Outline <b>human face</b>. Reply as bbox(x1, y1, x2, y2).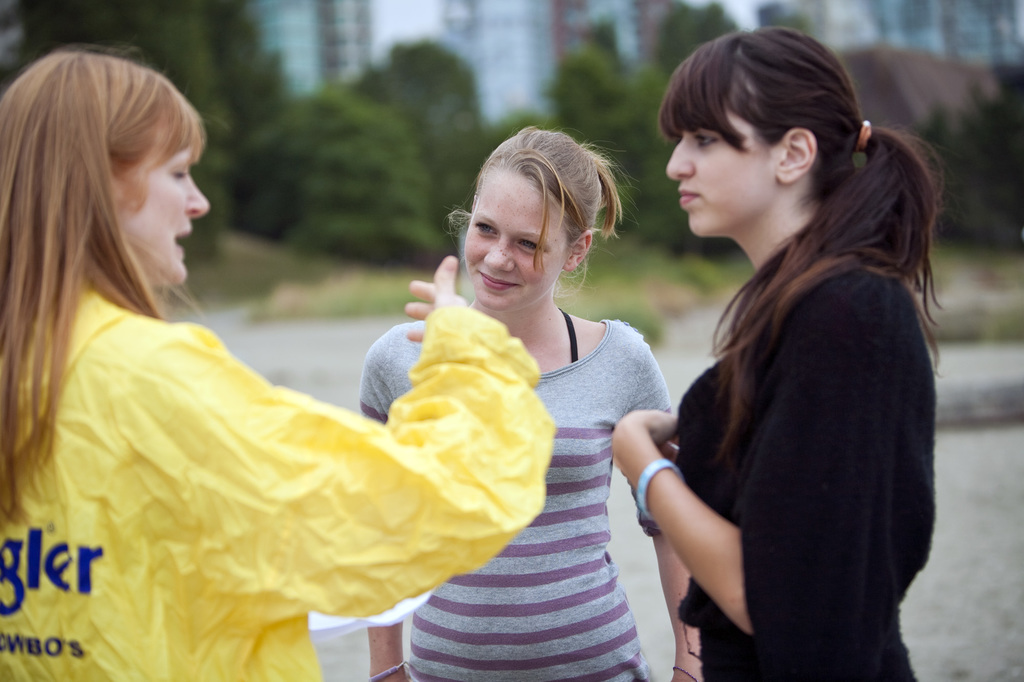
bbox(461, 168, 573, 313).
